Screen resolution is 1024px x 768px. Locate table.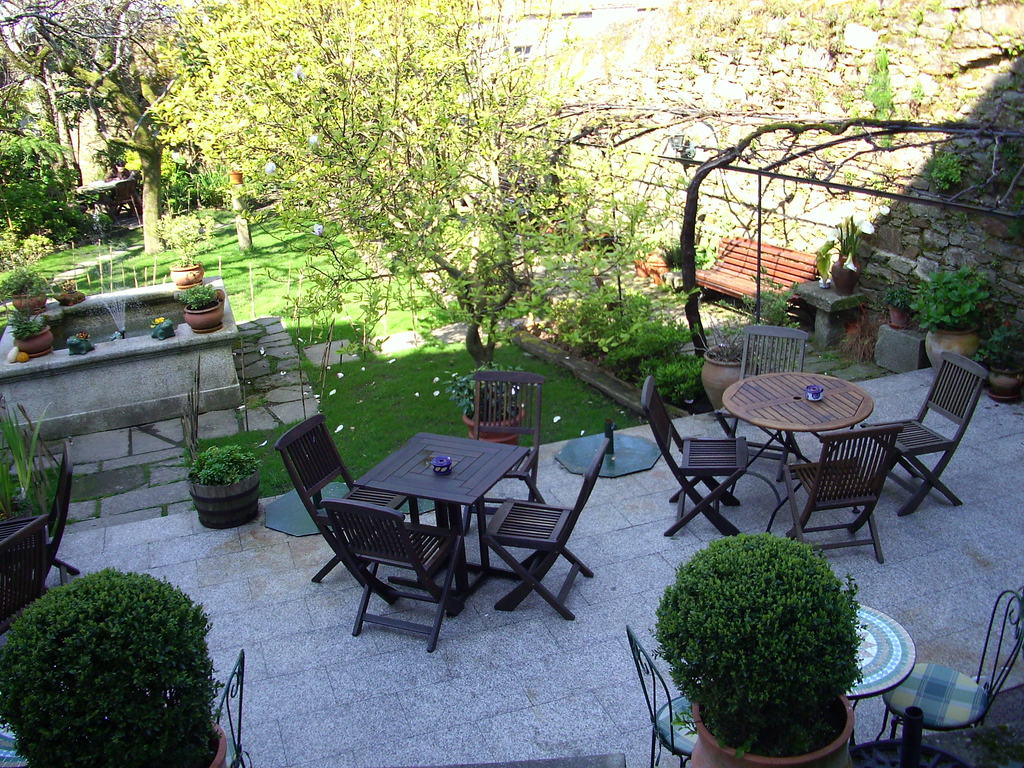
<box>0,719,42,767</box>.
